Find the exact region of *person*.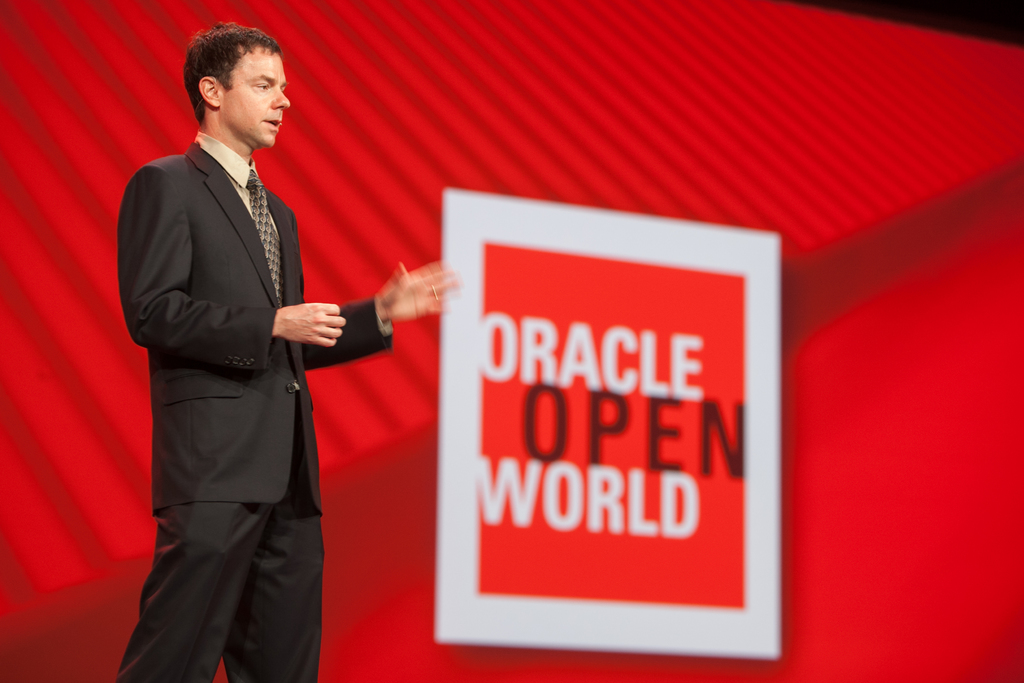
Exact region: left=116, top=22, right=460, bottom=682.
